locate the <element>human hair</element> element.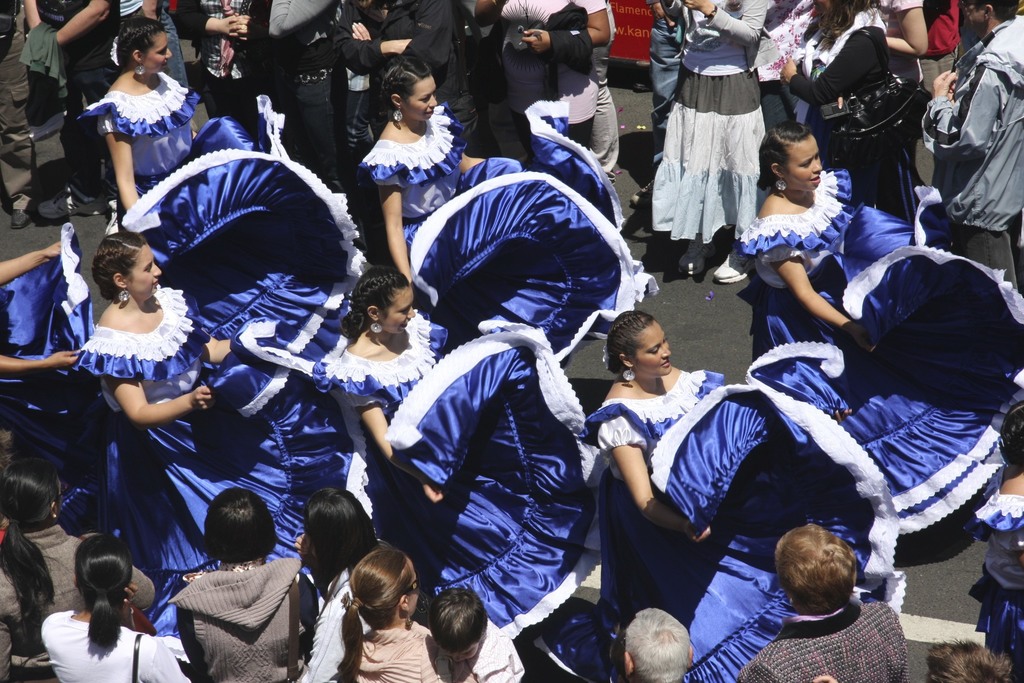
Element bbox: box=[332, 565, 418, 660].
